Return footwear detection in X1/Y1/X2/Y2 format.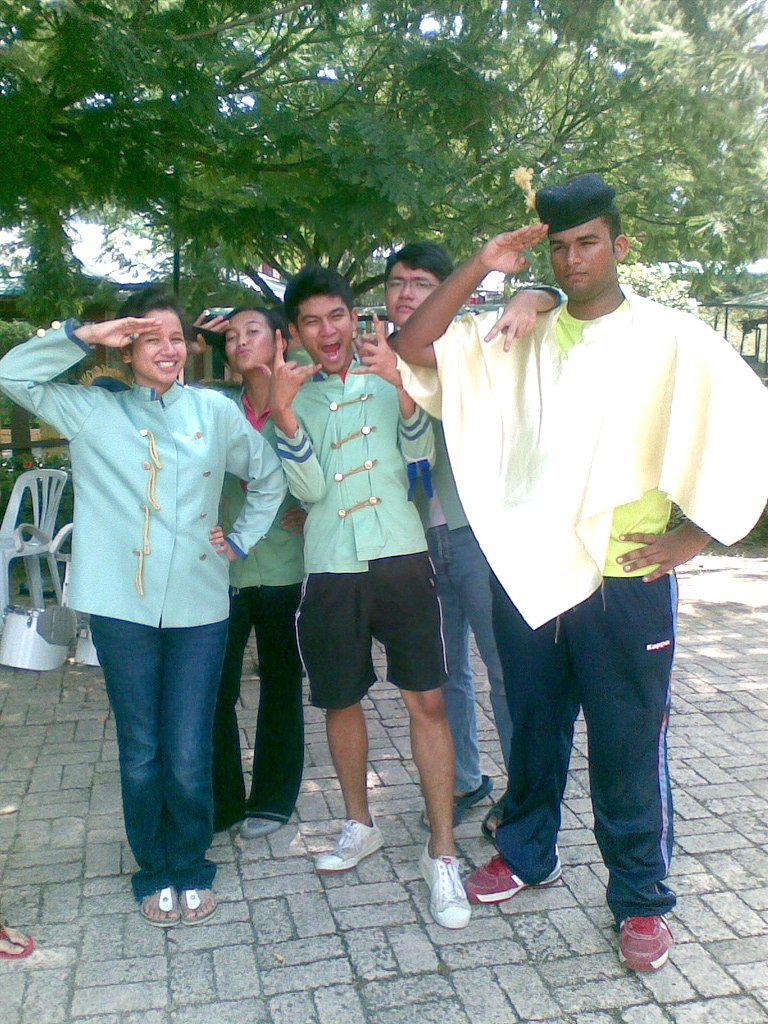
181/888/228/925.
